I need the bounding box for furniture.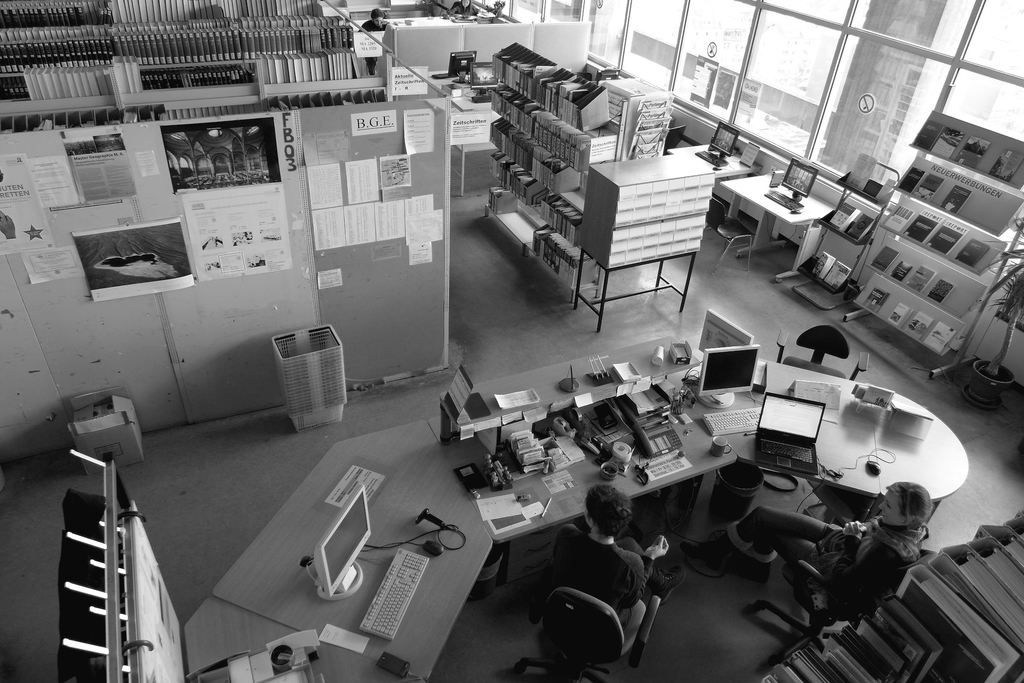
Here it is: (left=742, top=514, right=937, bottom=641).
